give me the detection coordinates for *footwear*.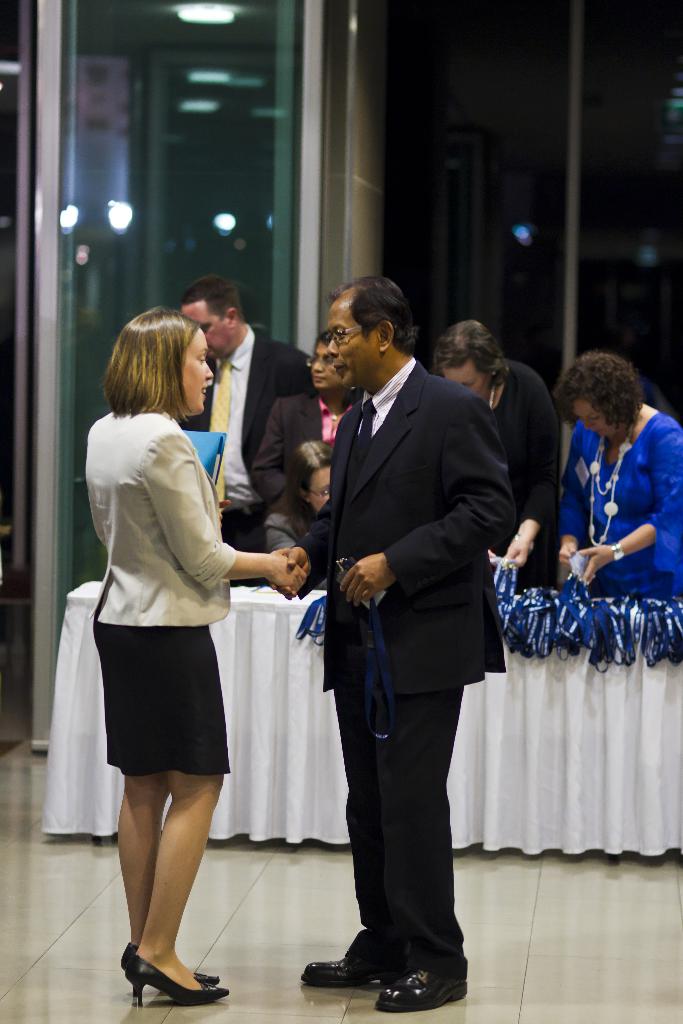
(125, 953, 239, 1007).
